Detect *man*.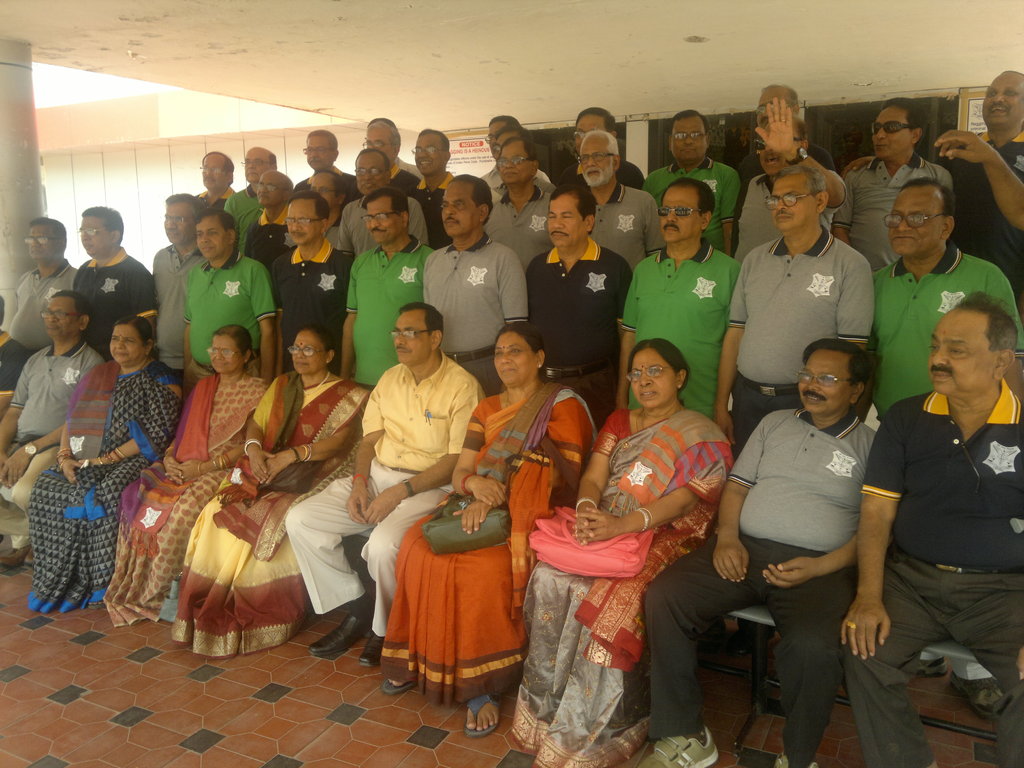
Detected at {"left": 0, "top": 292, "right": 33, "bottom": 438}.
